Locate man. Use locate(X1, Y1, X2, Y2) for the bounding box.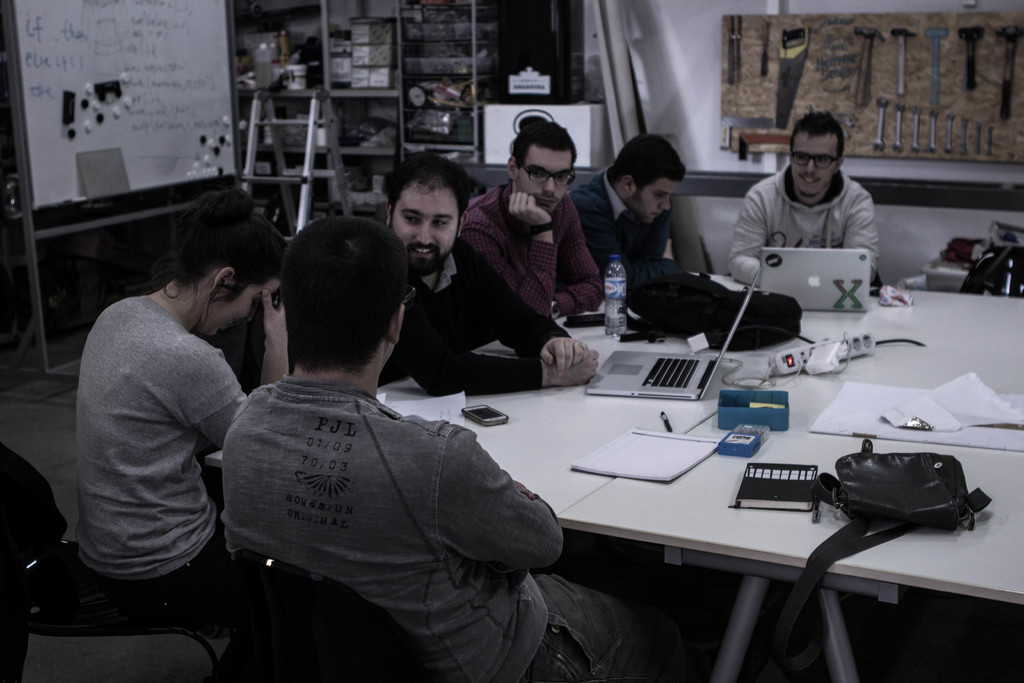
locate(456, 120, 604, 322).
